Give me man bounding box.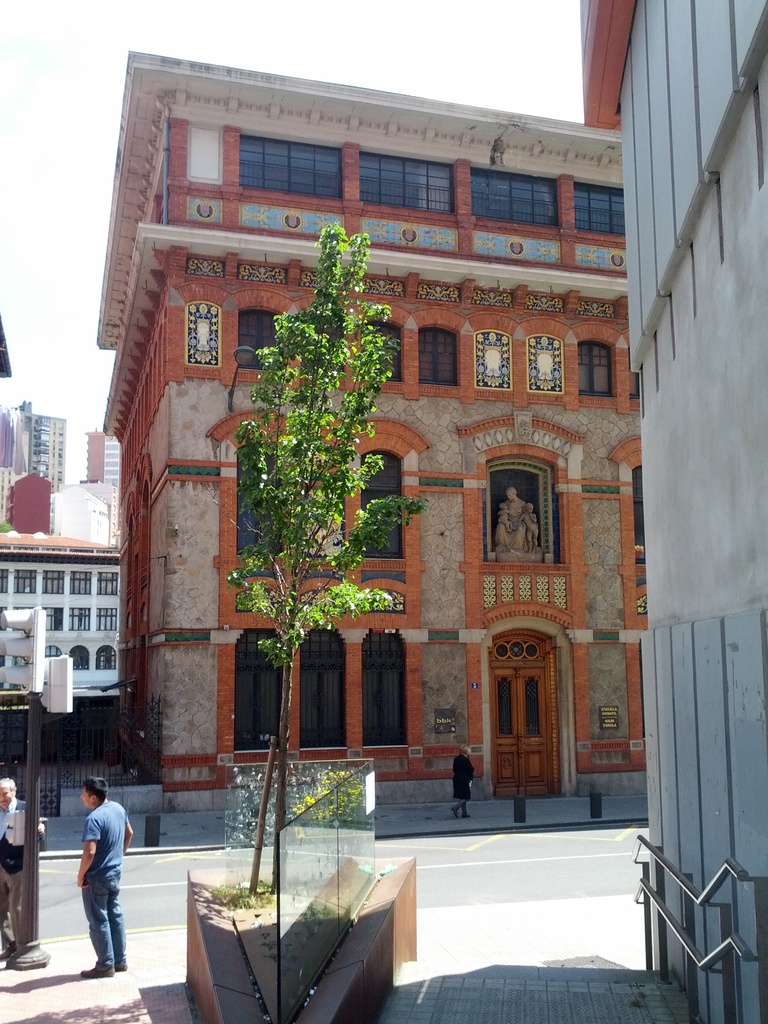
<box>444,741,477,822</box>.
